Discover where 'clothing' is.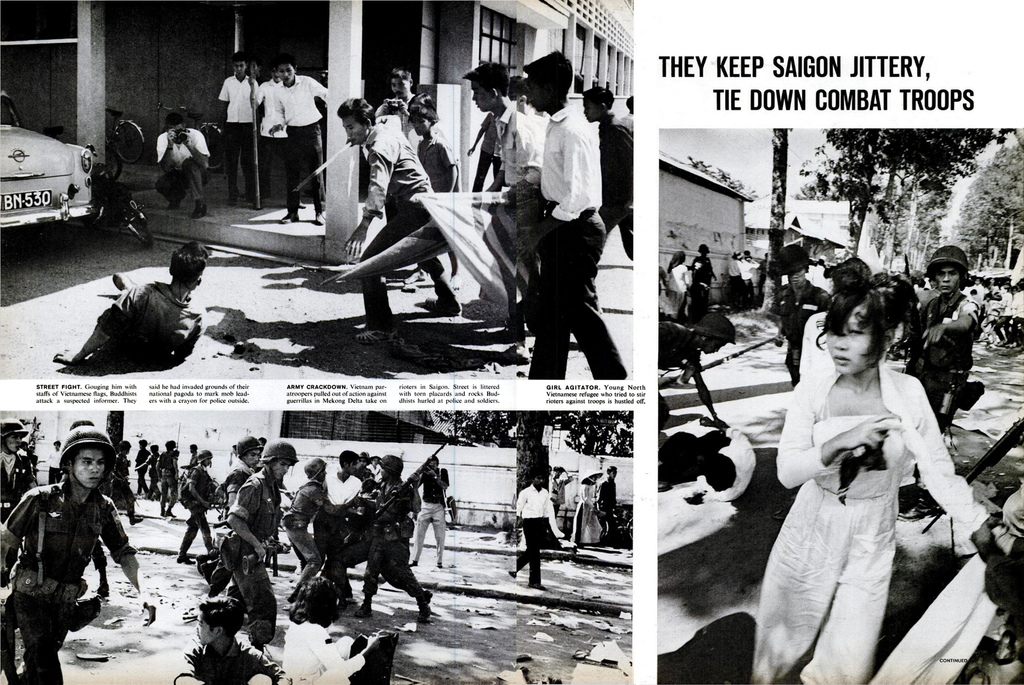
Discovered at box=[359, 116, 440, 312].
